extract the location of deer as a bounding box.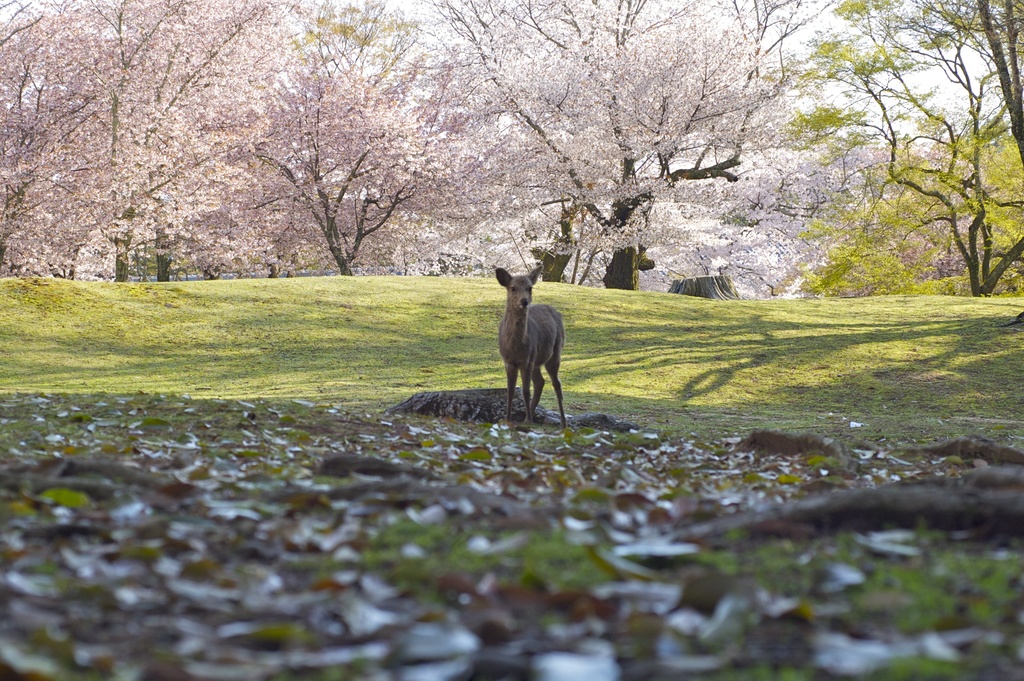
x1=495 y1=263 x2=563 y2=432.
